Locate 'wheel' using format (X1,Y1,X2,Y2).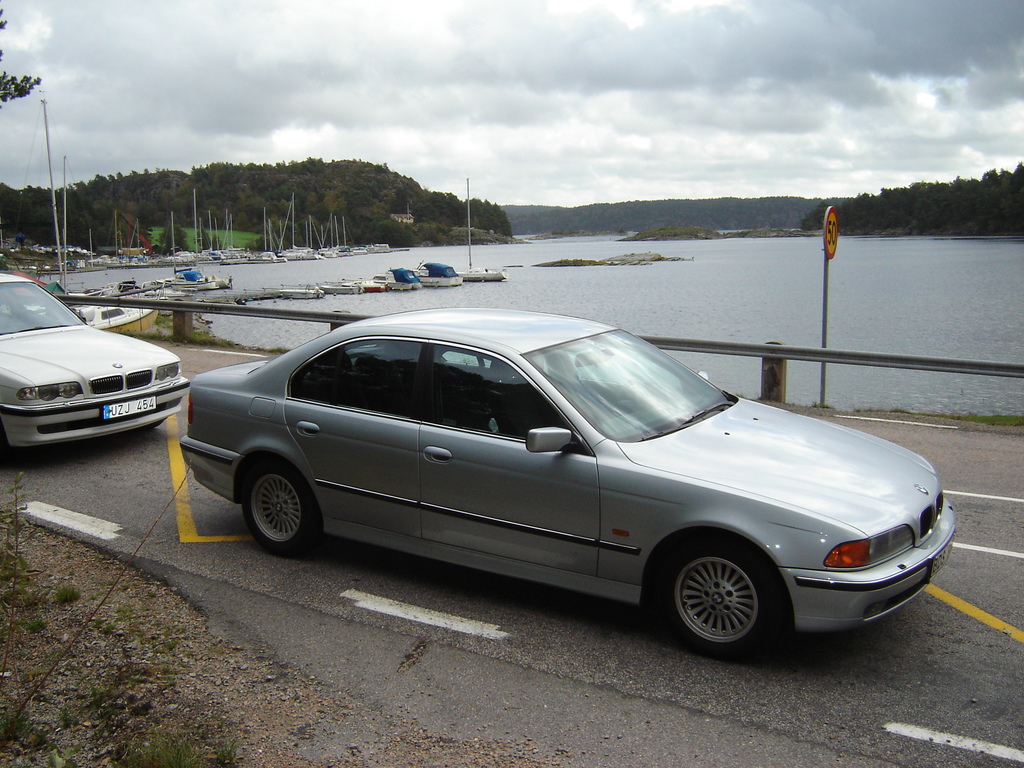
(148,414,168,434).
